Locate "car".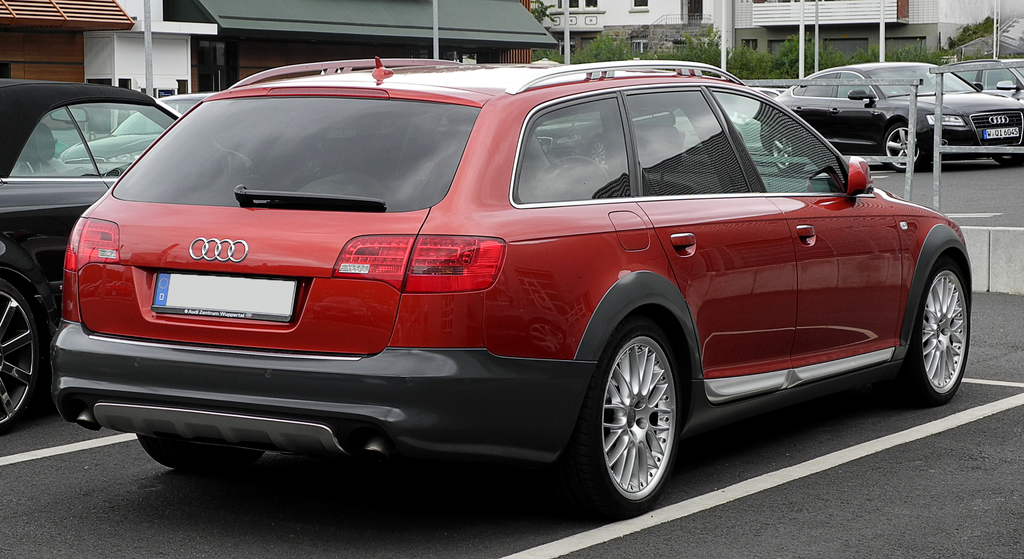
Bounding box: 946/54/1023/104.
